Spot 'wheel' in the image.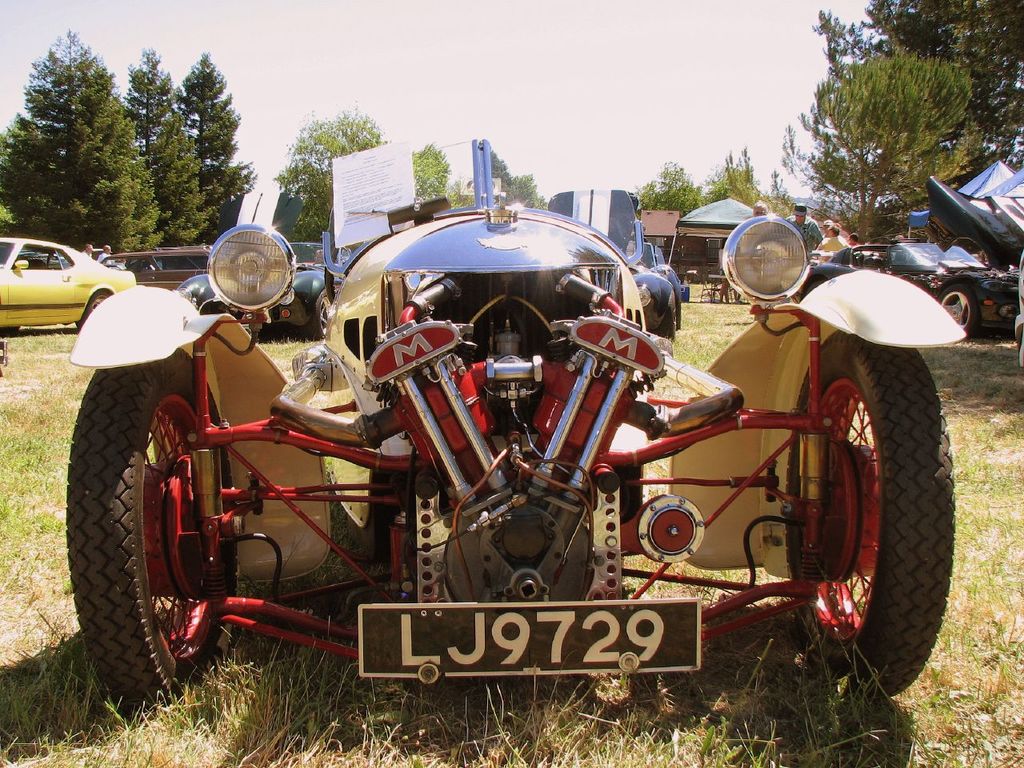
'wheel' found at [x1=66, y1=346, x2=230, y2=719].
